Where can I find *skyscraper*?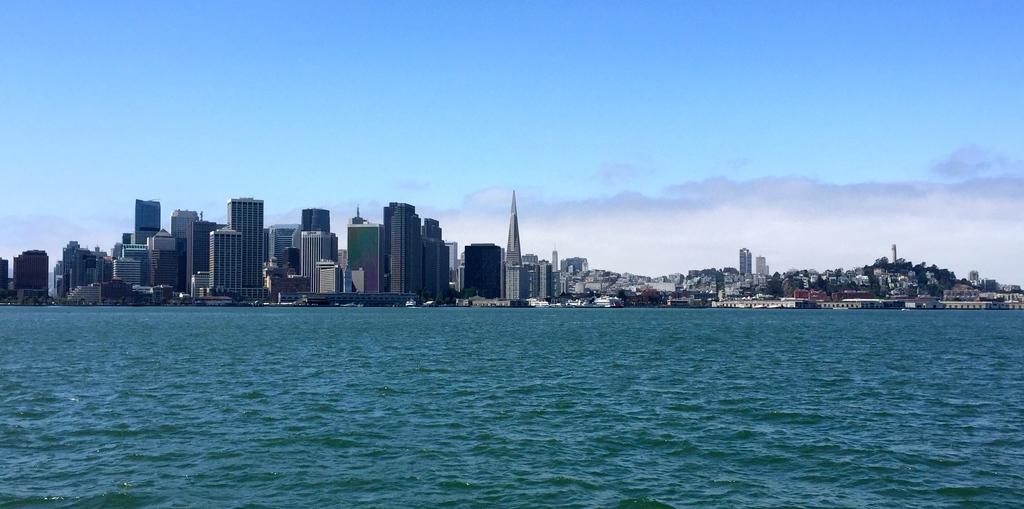
You can find it at bbox=[171, 202, 196, 295].
